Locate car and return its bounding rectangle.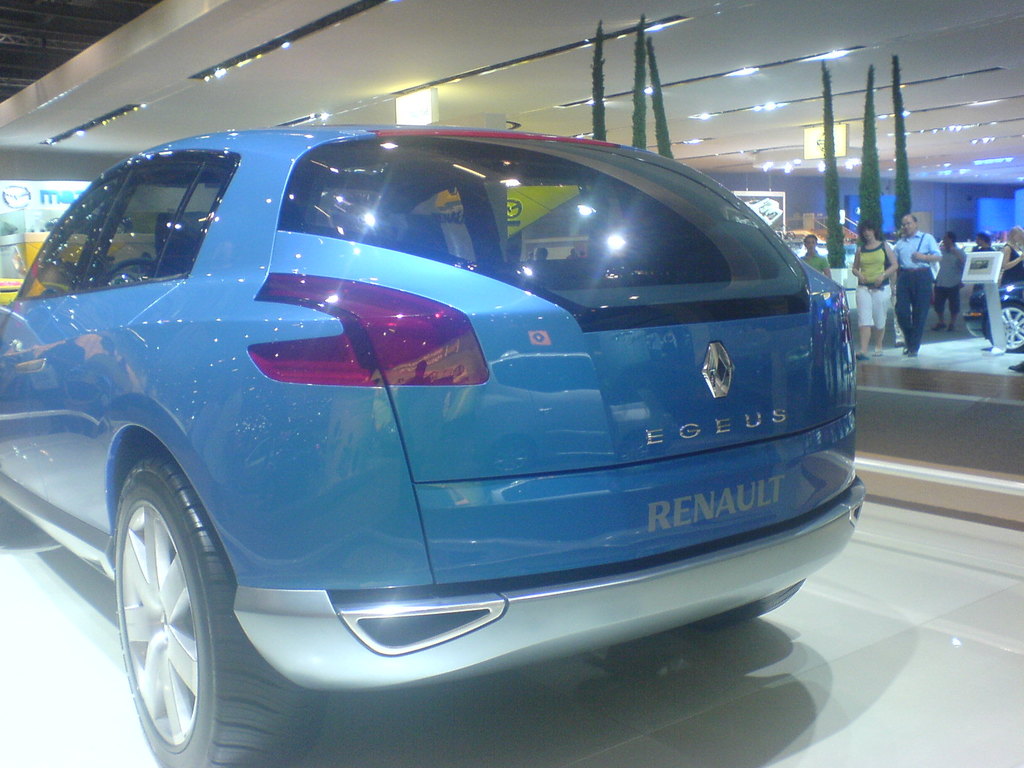
rect(965, 253, 1023, 356).
